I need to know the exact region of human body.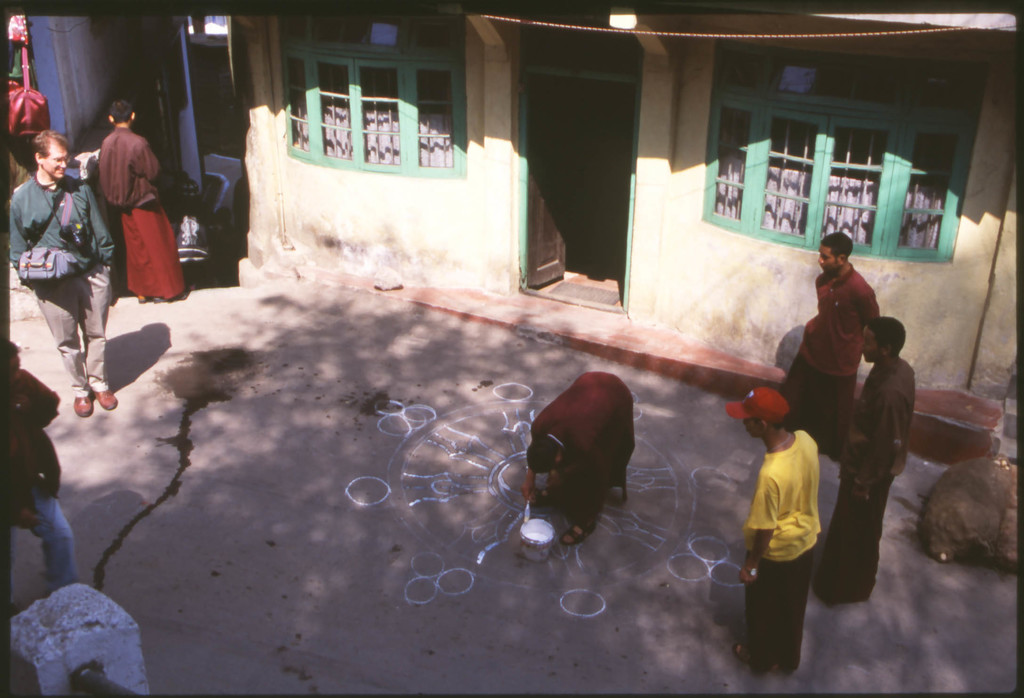
Region: box(814, 317, 913, 602).
